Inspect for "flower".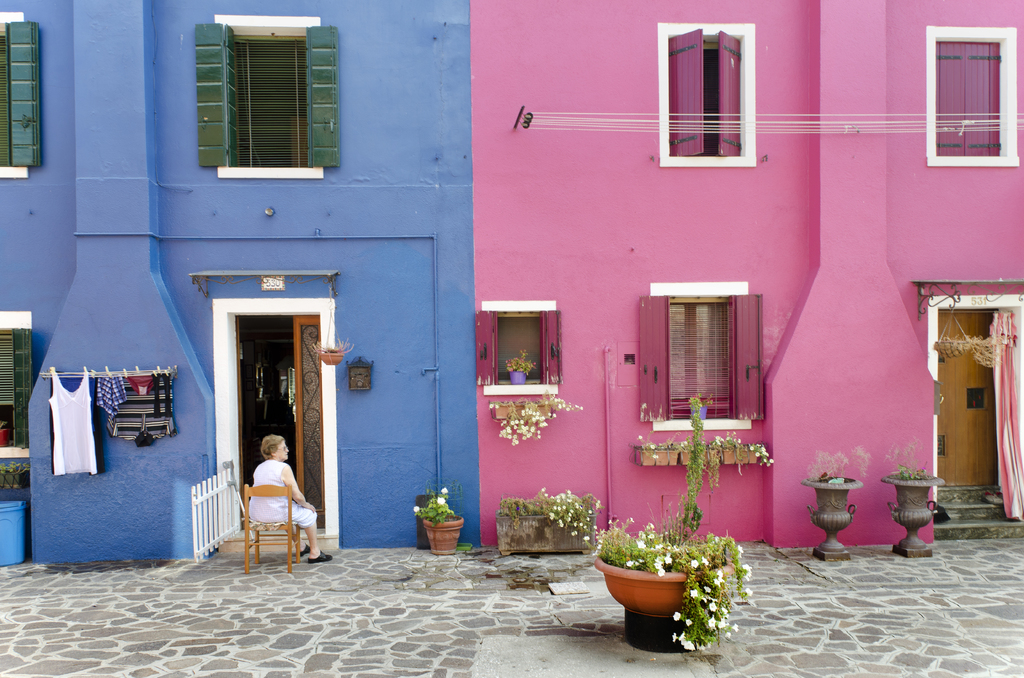
Inspection: select_region(437, 495, 448, 506).
